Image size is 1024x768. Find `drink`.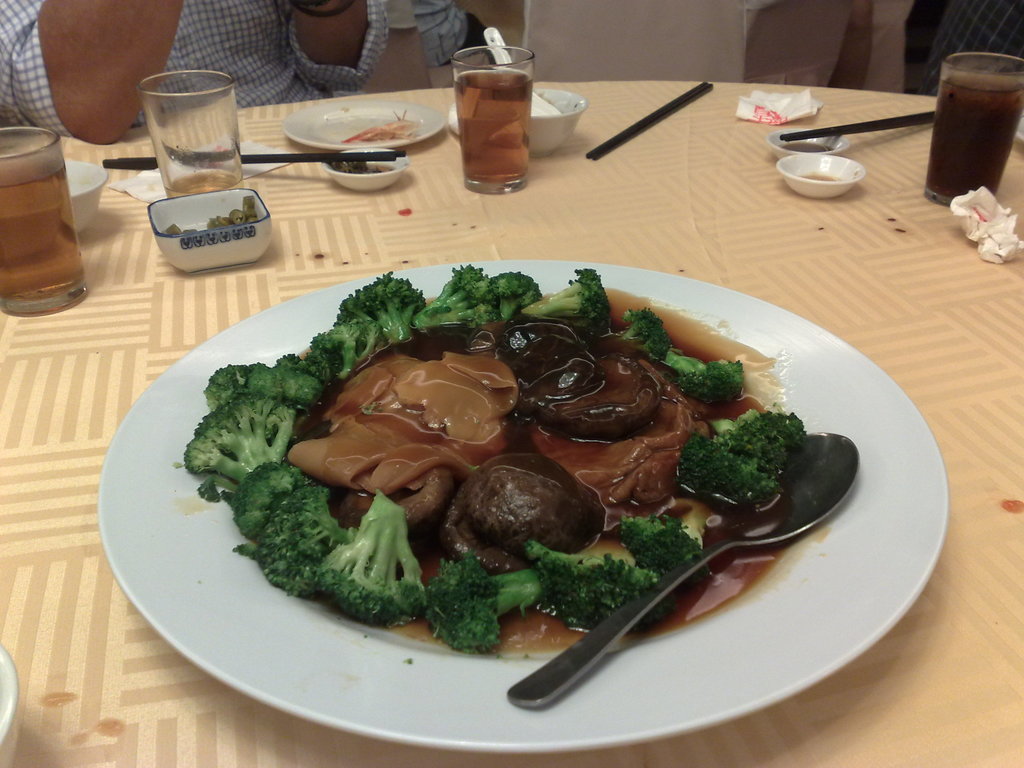
456/70/534/183.
